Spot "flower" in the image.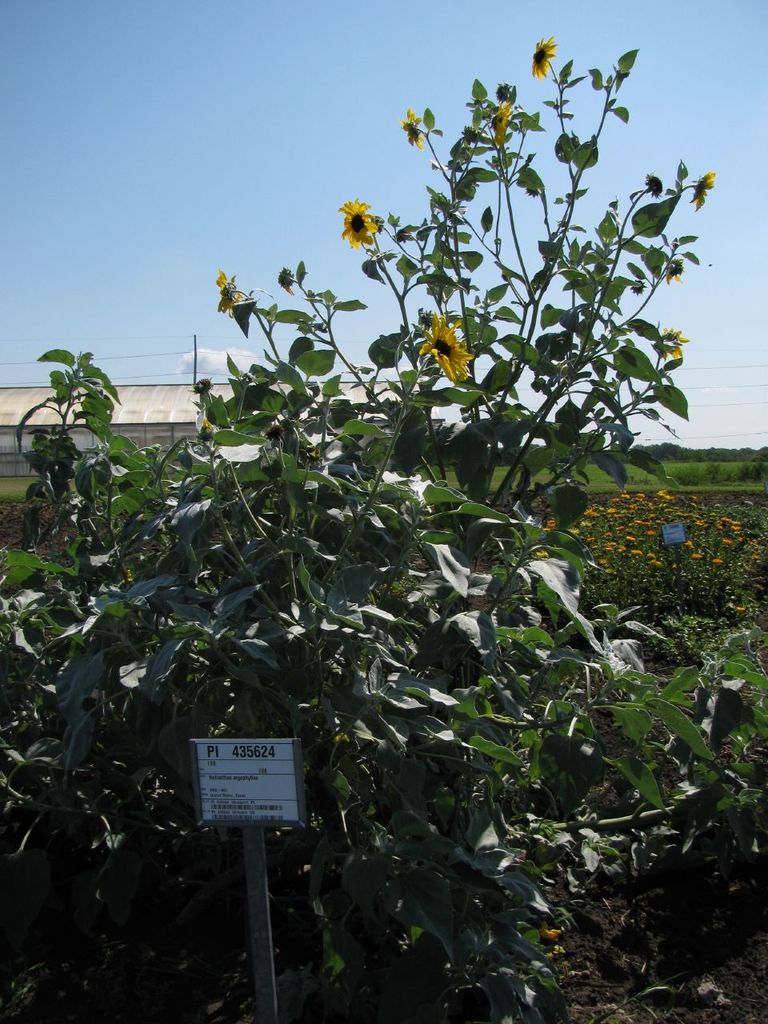
"flower" found at 665,265,681,284.
